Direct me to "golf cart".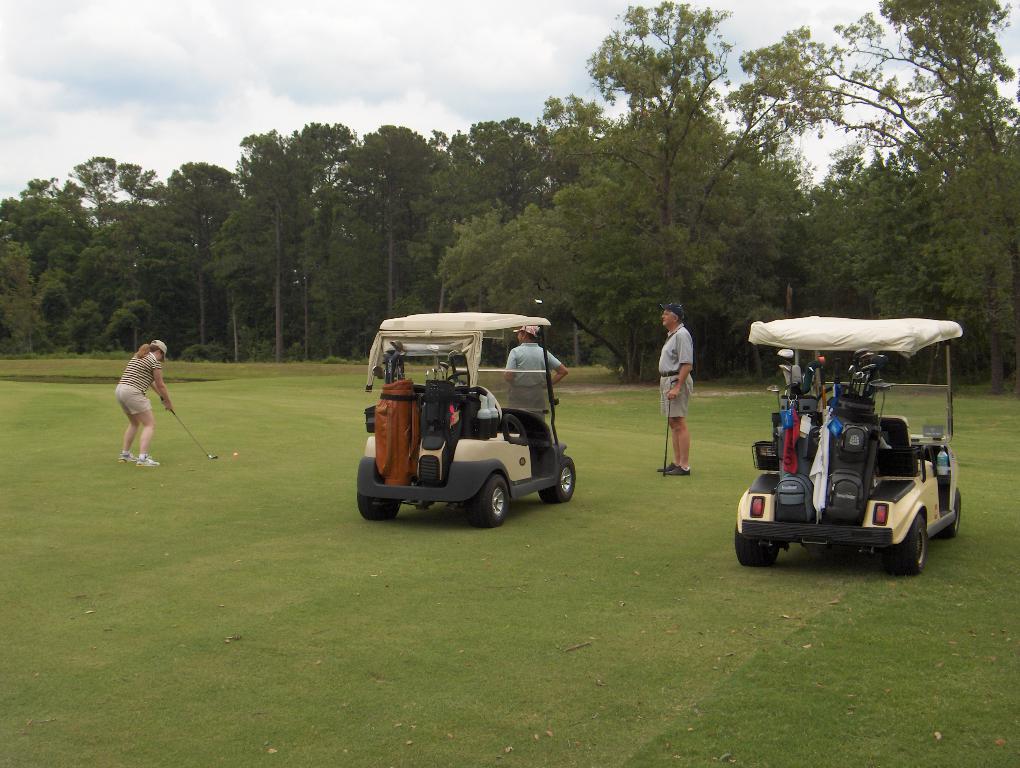
Direction: 734/316/961/575.
